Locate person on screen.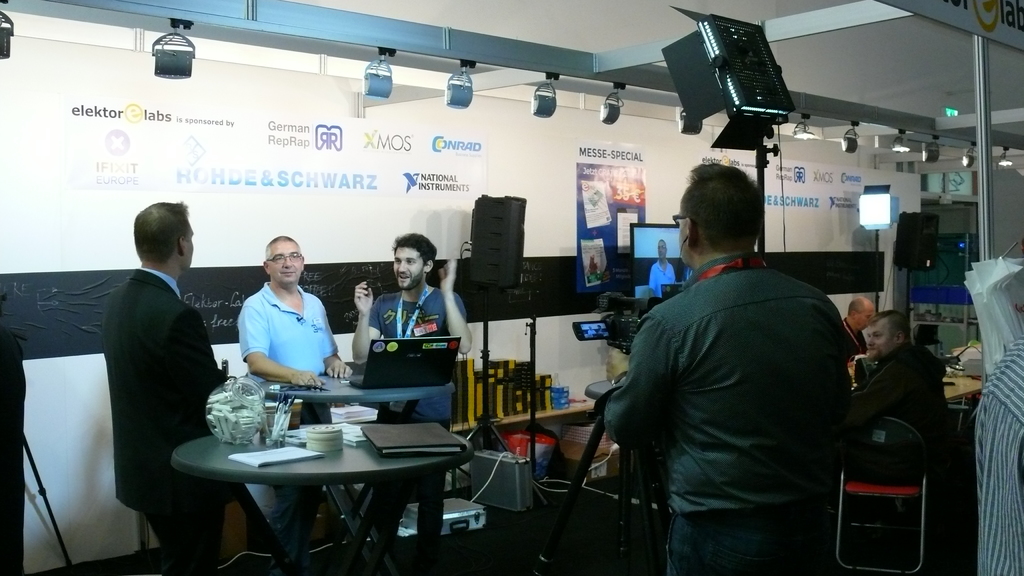
On screen at box=[106, 203, 227, 575].
